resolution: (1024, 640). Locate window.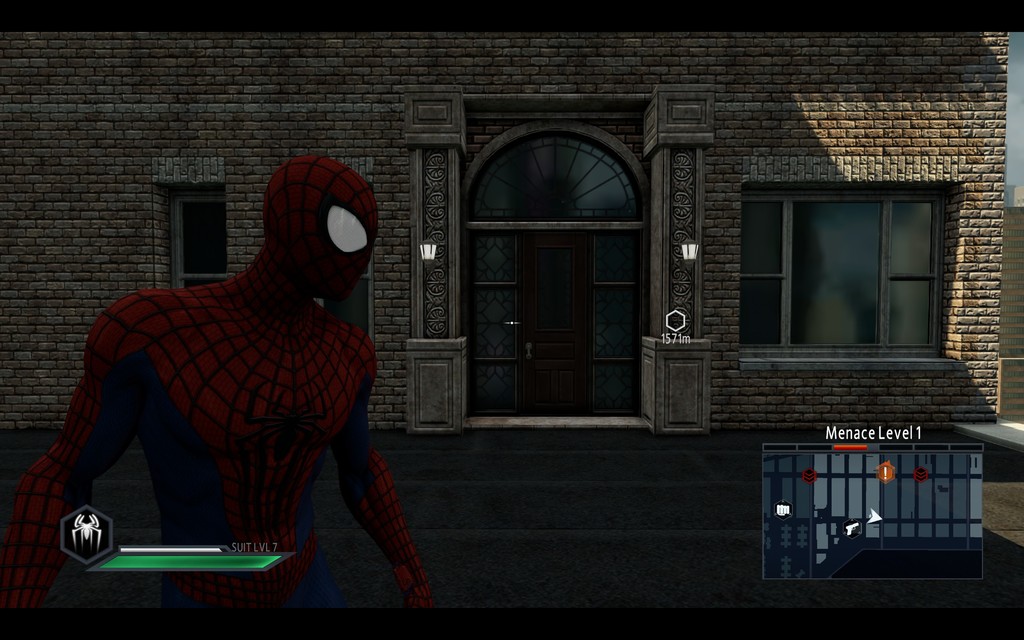
(left=752, top=172, right=964, bottom=384).
